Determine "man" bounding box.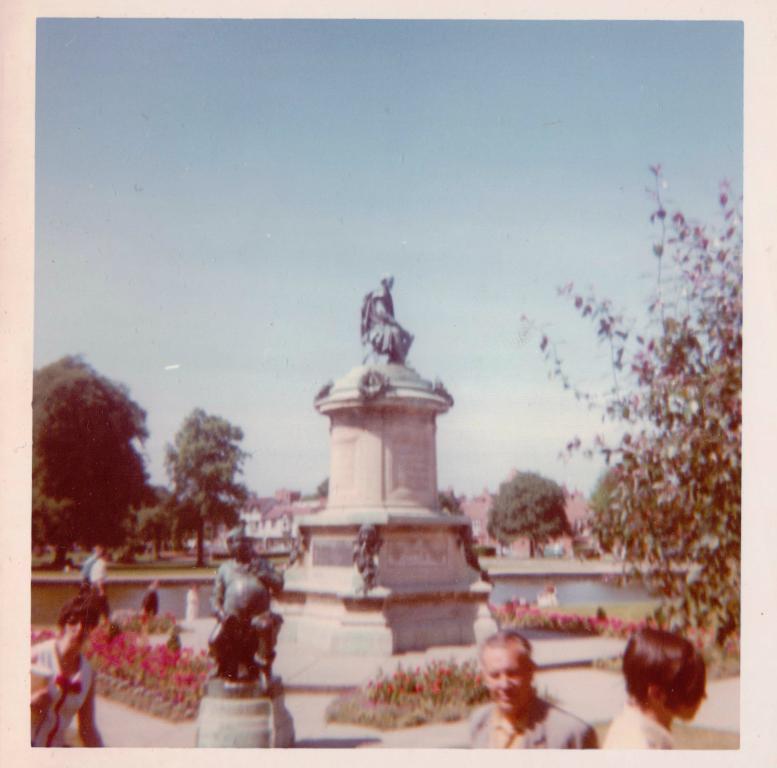
Determined: locate(362, 270, 410, 364).
